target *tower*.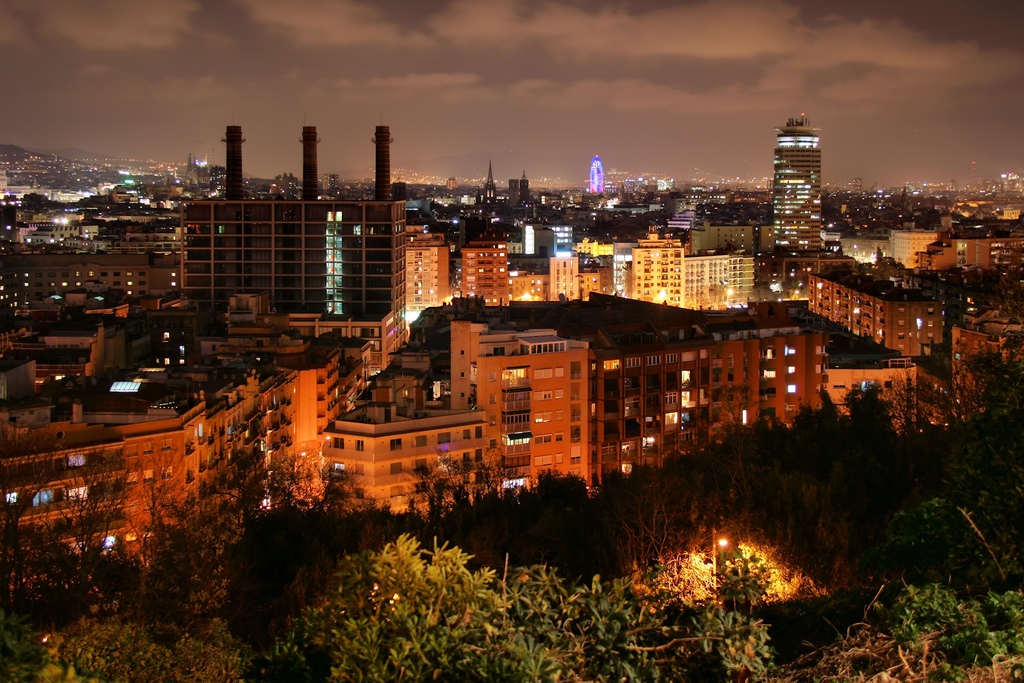
Target region: Rect(467, 345, 594, 497).
